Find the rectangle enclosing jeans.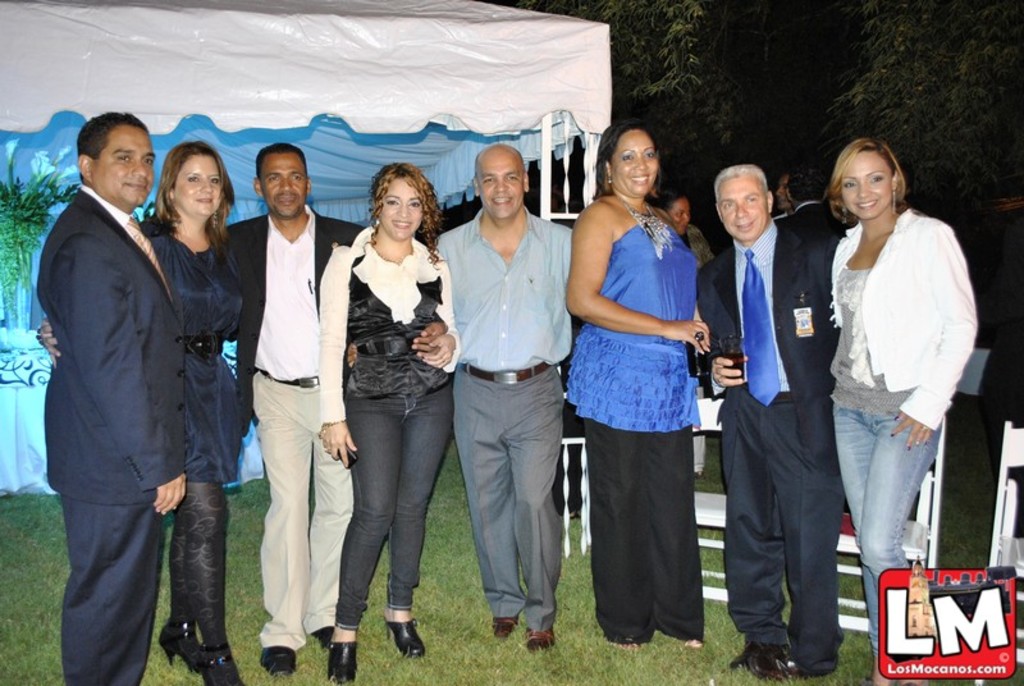
832,404,941,655.
